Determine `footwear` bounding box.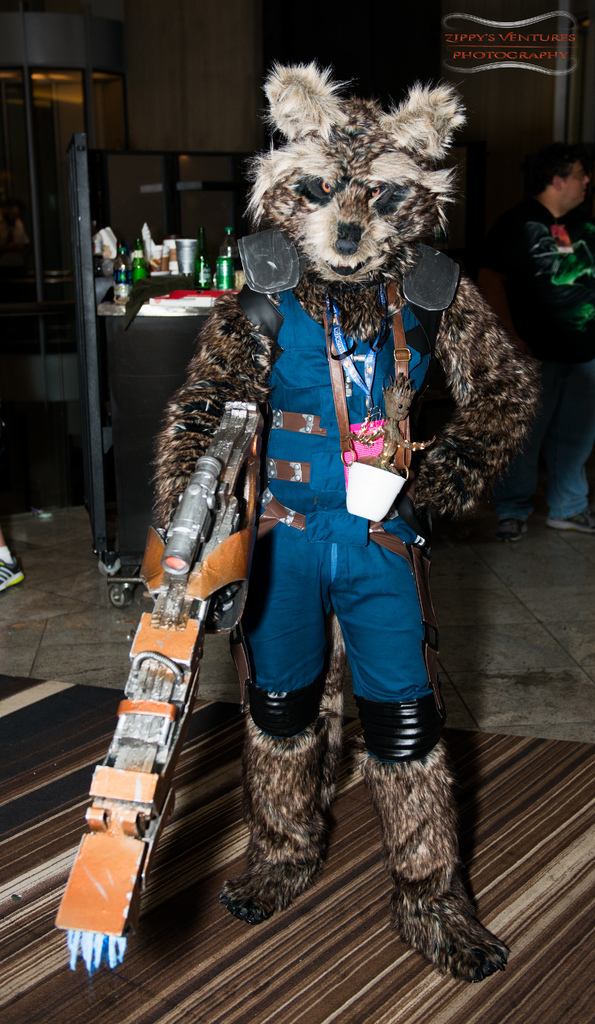
Determined: bbox=[548, 510, 594, 537].
